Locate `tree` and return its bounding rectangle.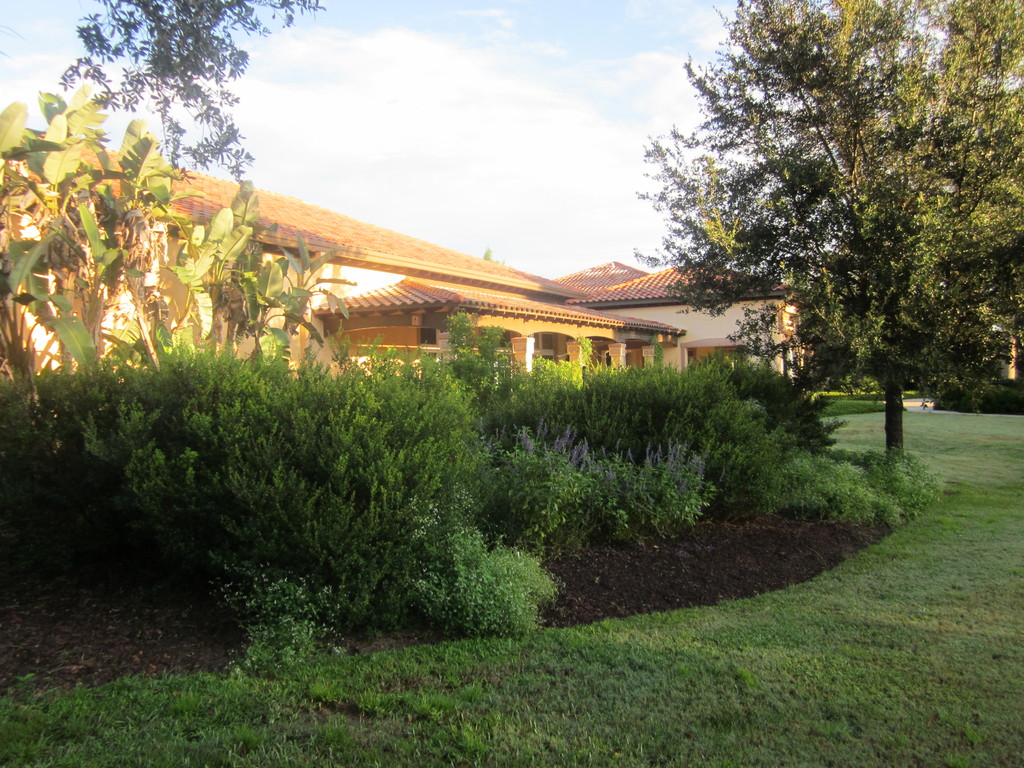
locate(47, 0, 337, 184).
